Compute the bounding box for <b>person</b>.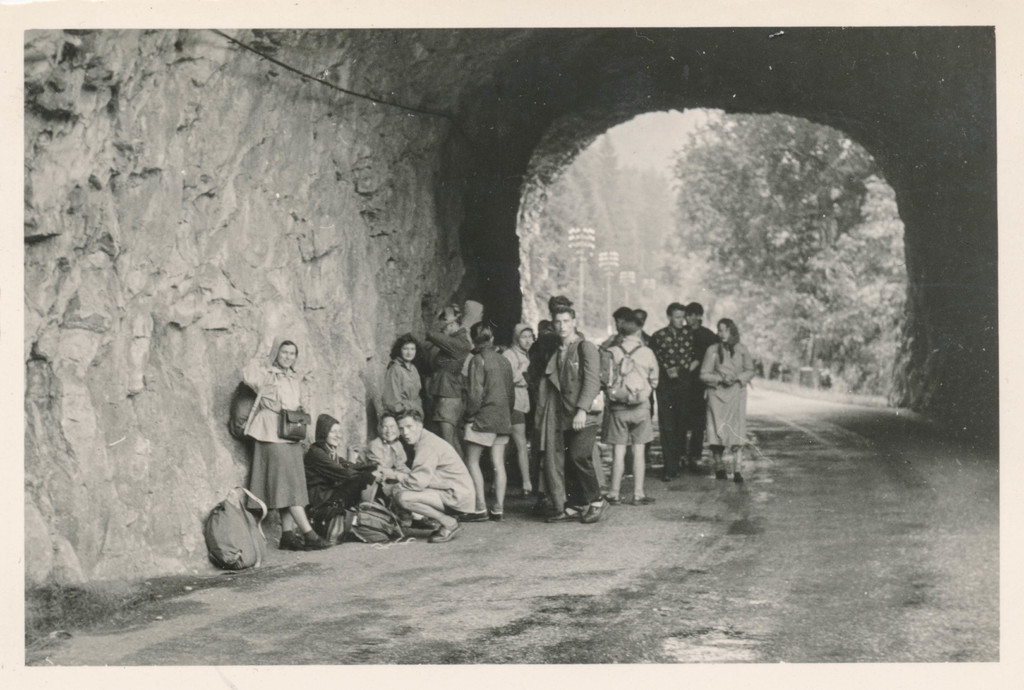
381, 334, 424, 423.
